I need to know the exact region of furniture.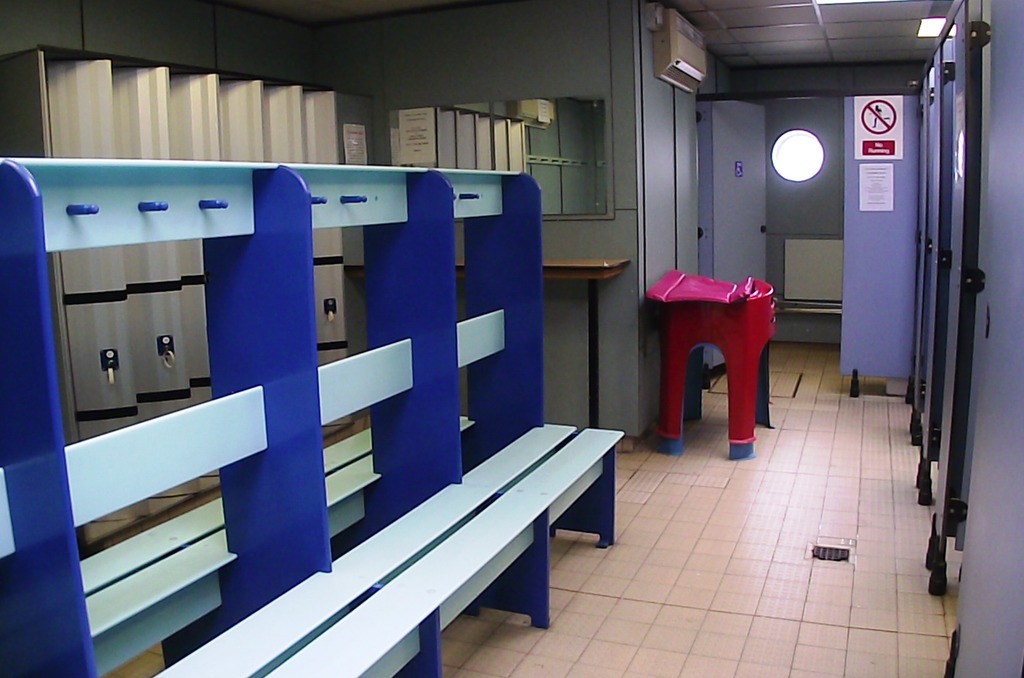
Region: bbox=[0, 157, 626, 677].
